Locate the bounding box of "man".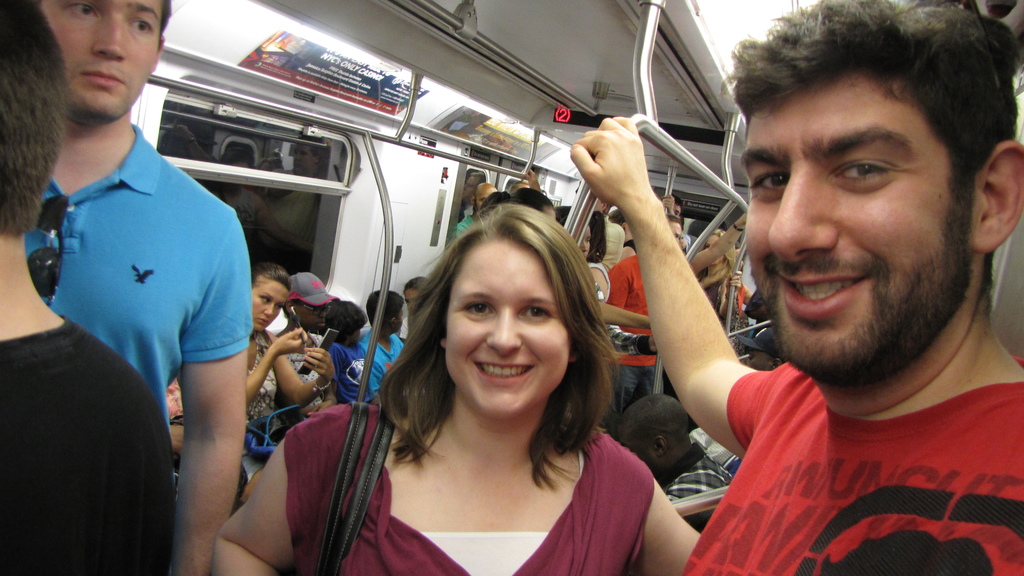
Bounding box: (606, 212, 749, 412).
